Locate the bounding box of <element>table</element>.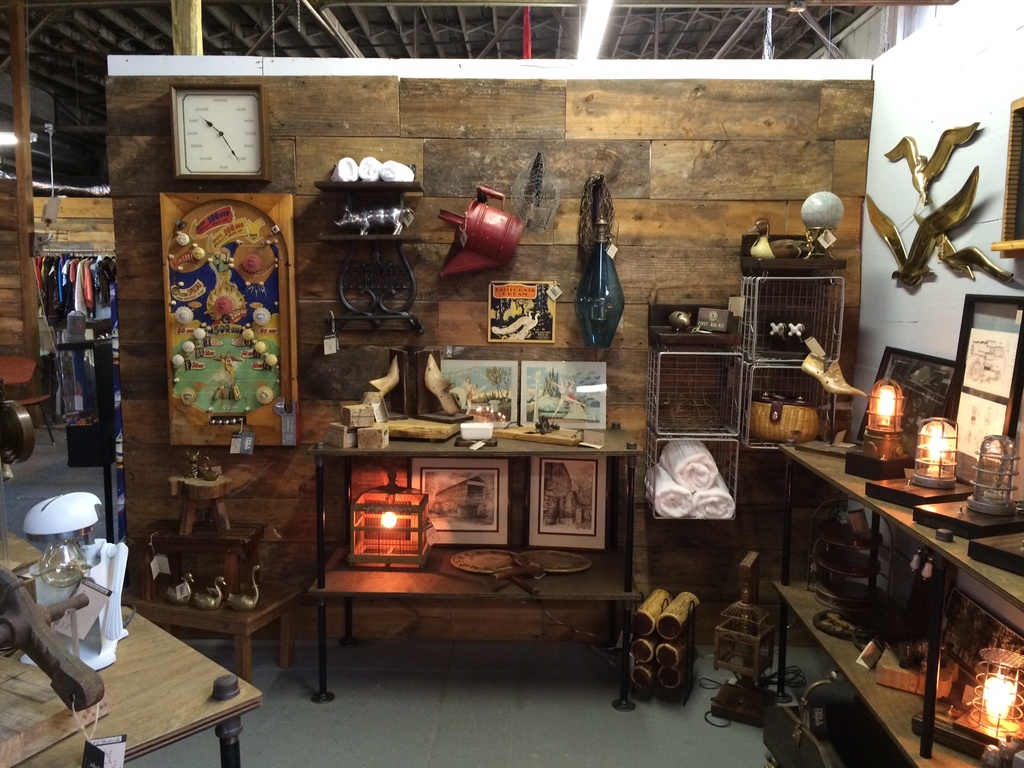
Bounding box: region(776, 431, 1023, 767).
